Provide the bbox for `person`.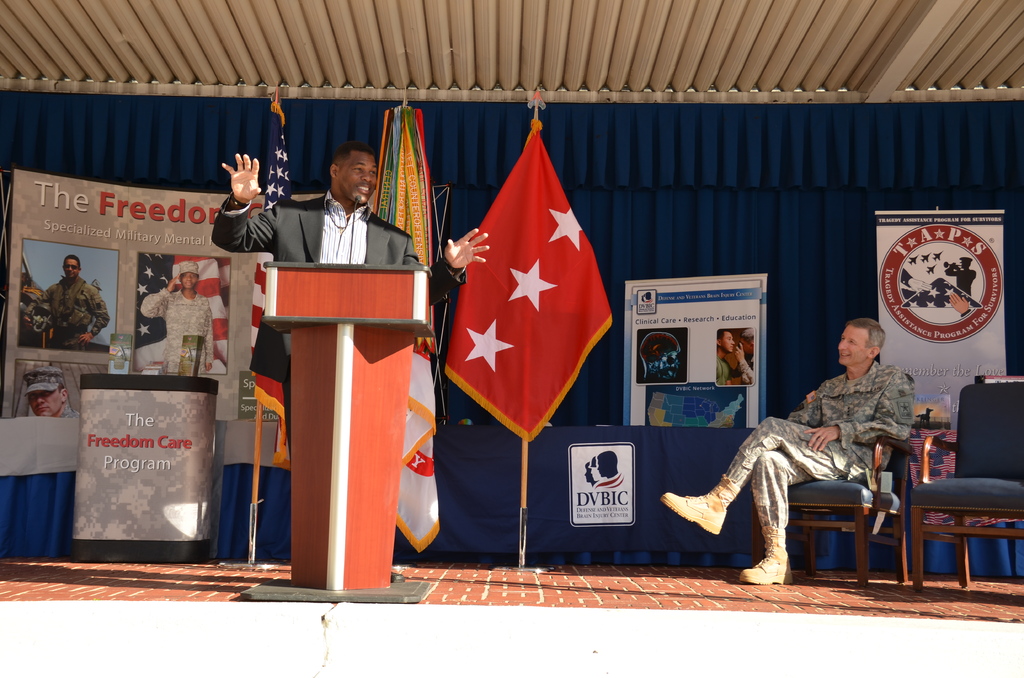
<box>596,448,619,478</box>.
